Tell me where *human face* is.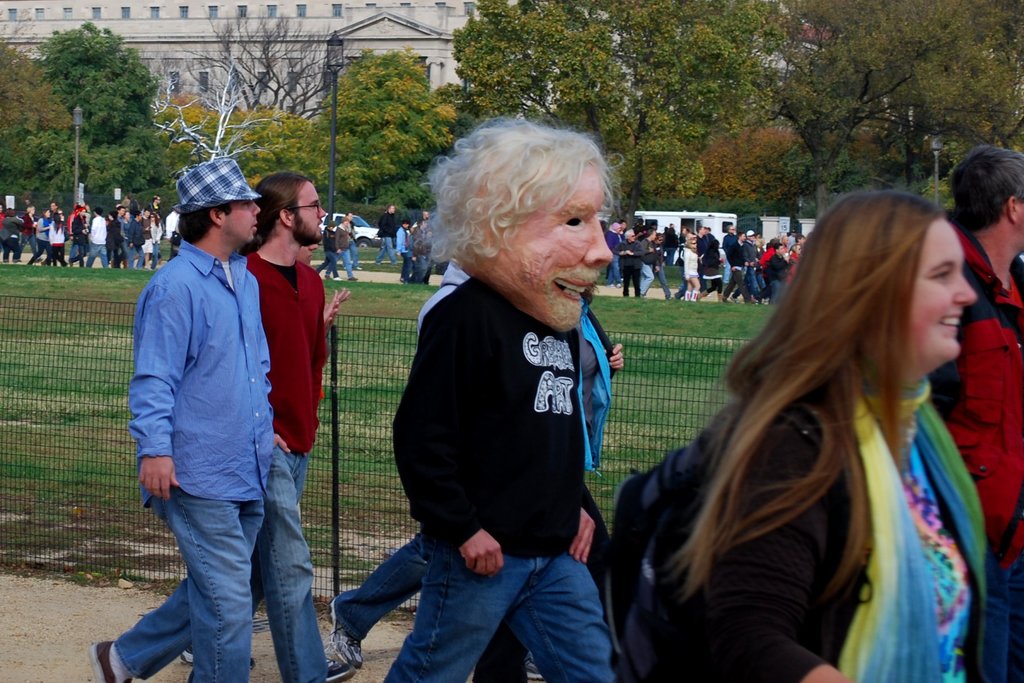
*human face* is at bbox=(224, 205, 260, 240).
